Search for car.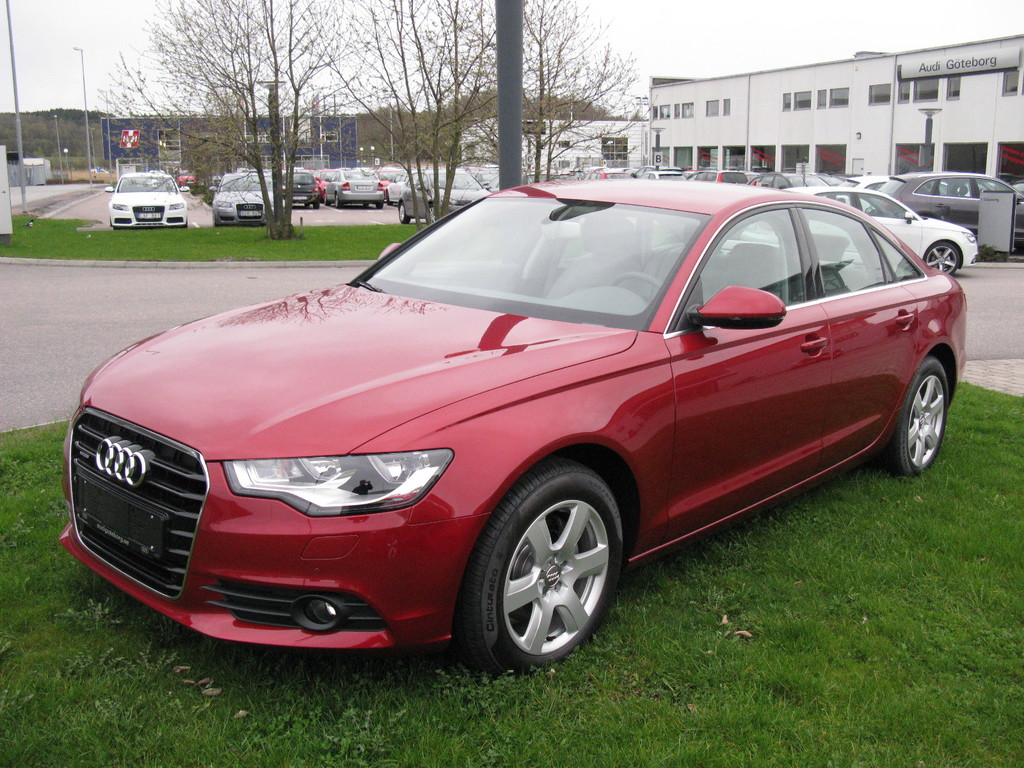
Found at rect(102, 170, 189, 229).
